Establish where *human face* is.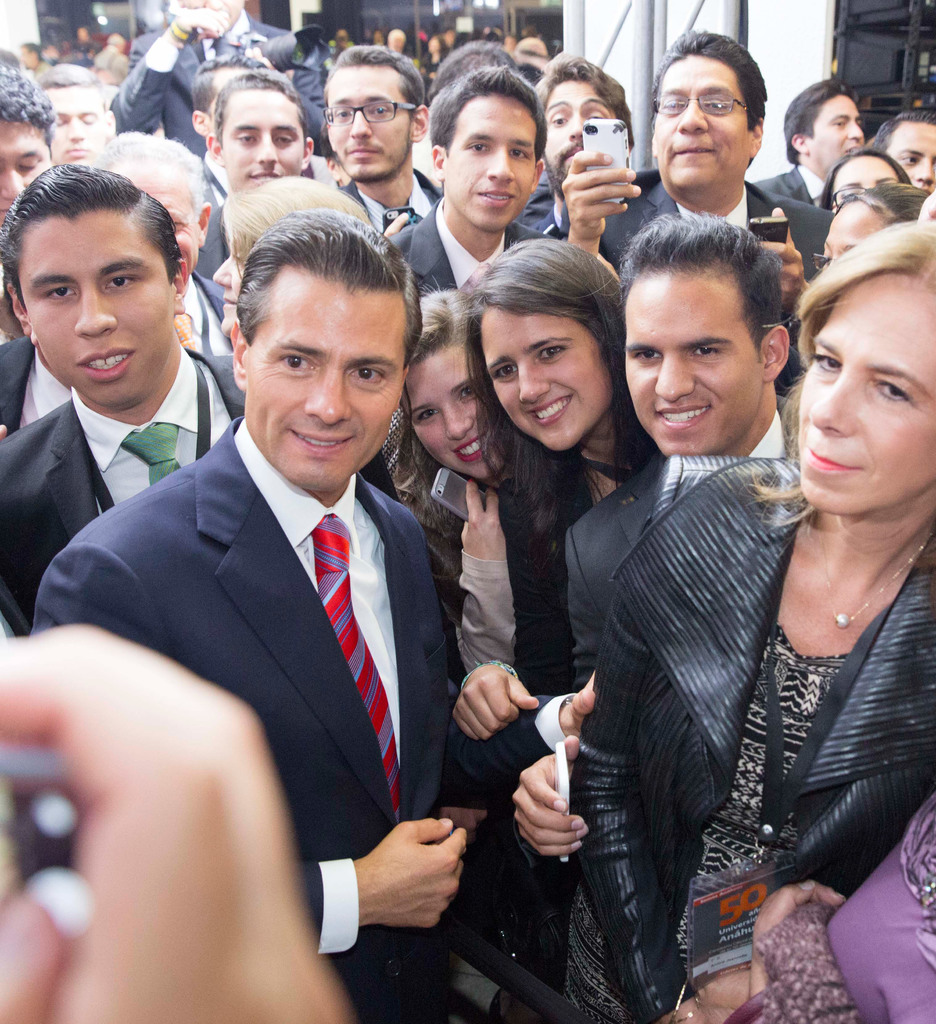
Established at l=792, t=268, r=935, b=508.
